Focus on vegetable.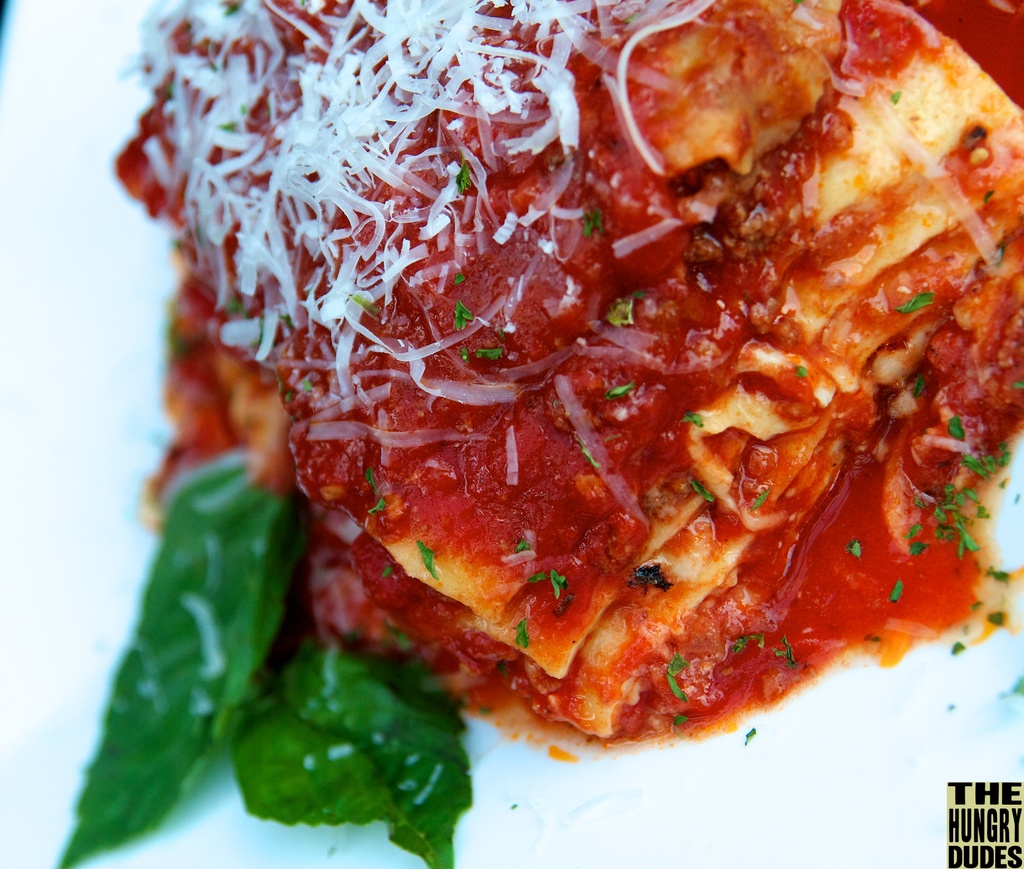
Focused at 666, 657, 690, 675.
